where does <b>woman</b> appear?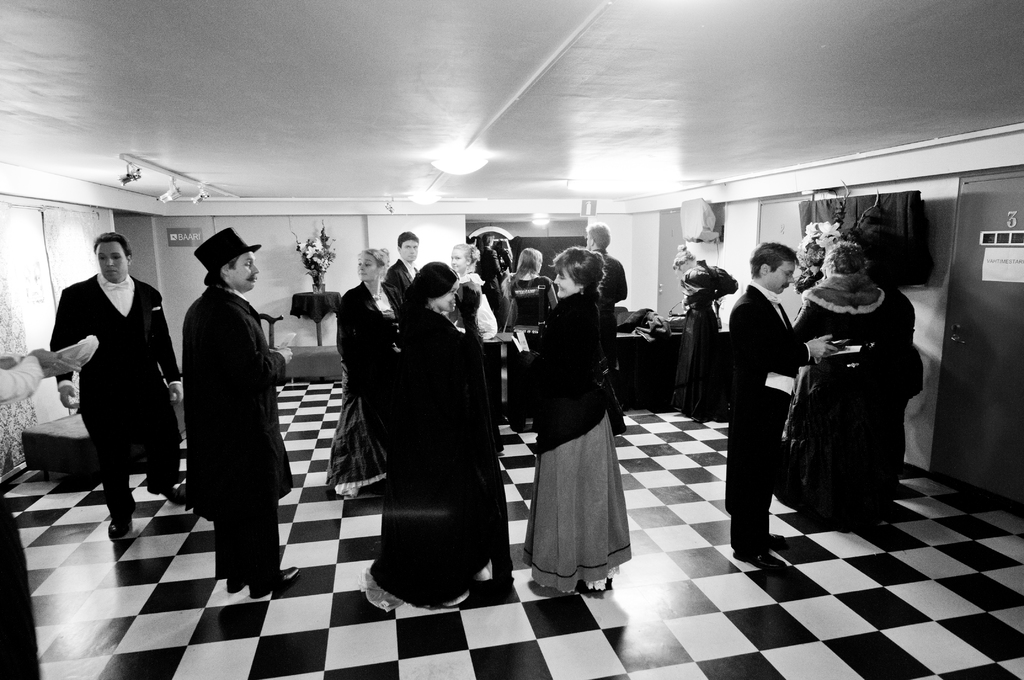
Appears at 526,243,641,604.
